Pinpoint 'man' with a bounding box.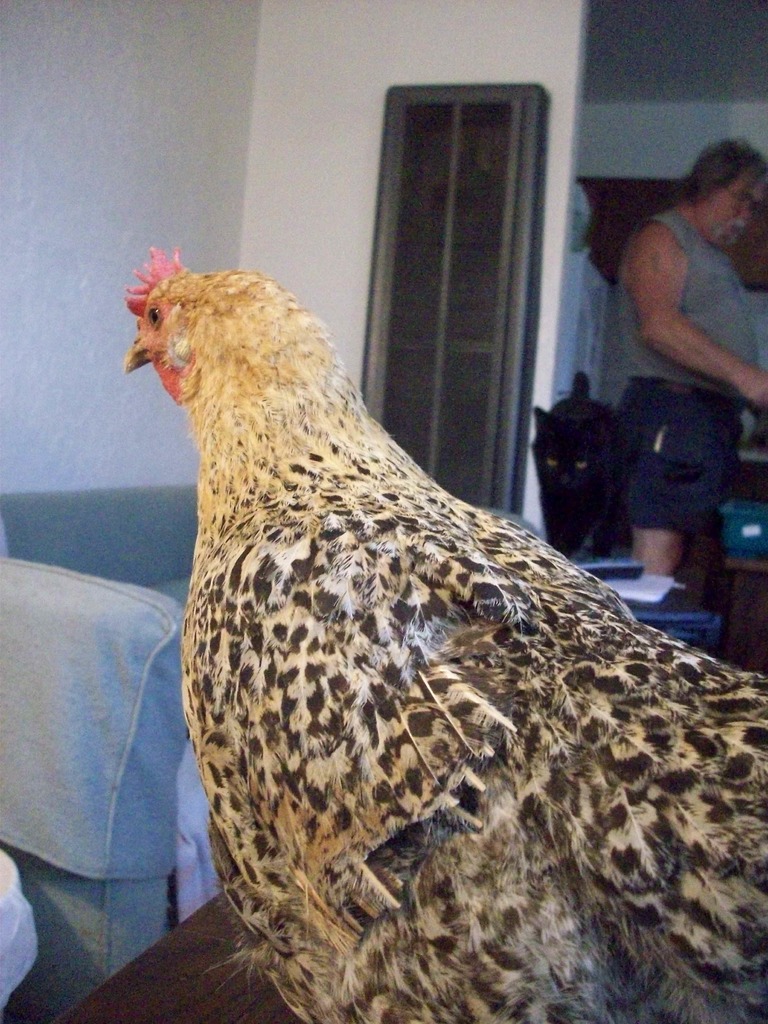
select_region(595, 113, 767, 534).
